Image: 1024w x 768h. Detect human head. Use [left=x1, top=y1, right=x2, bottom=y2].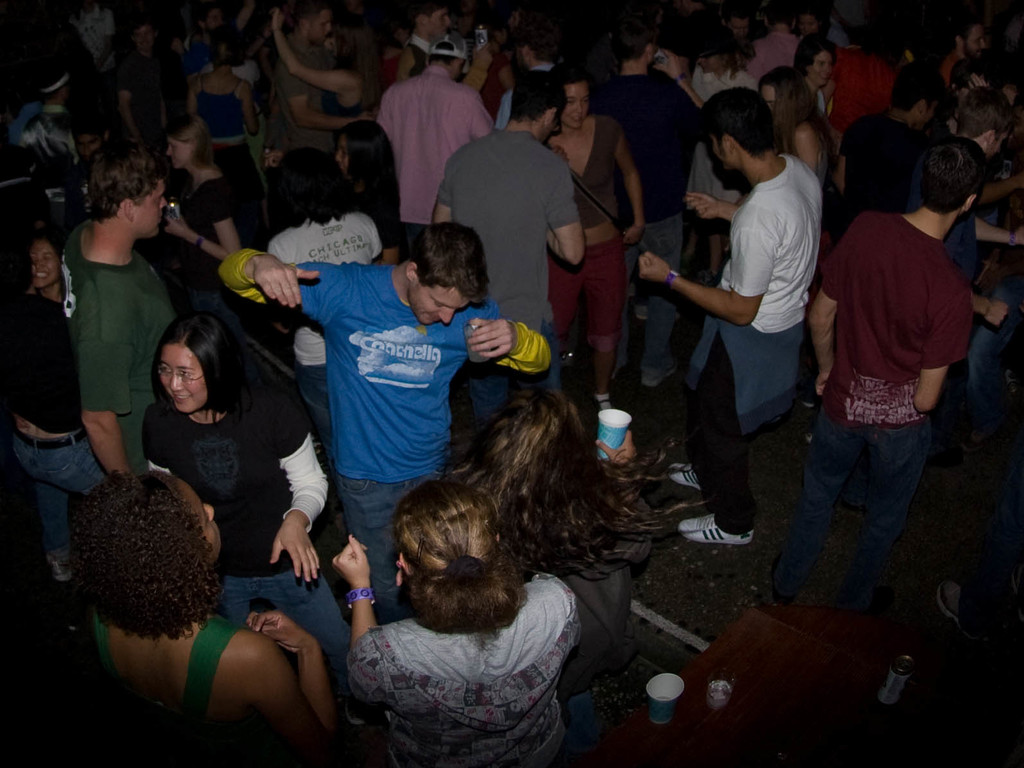
[left=411, top=0, right=452, bottom=46].
